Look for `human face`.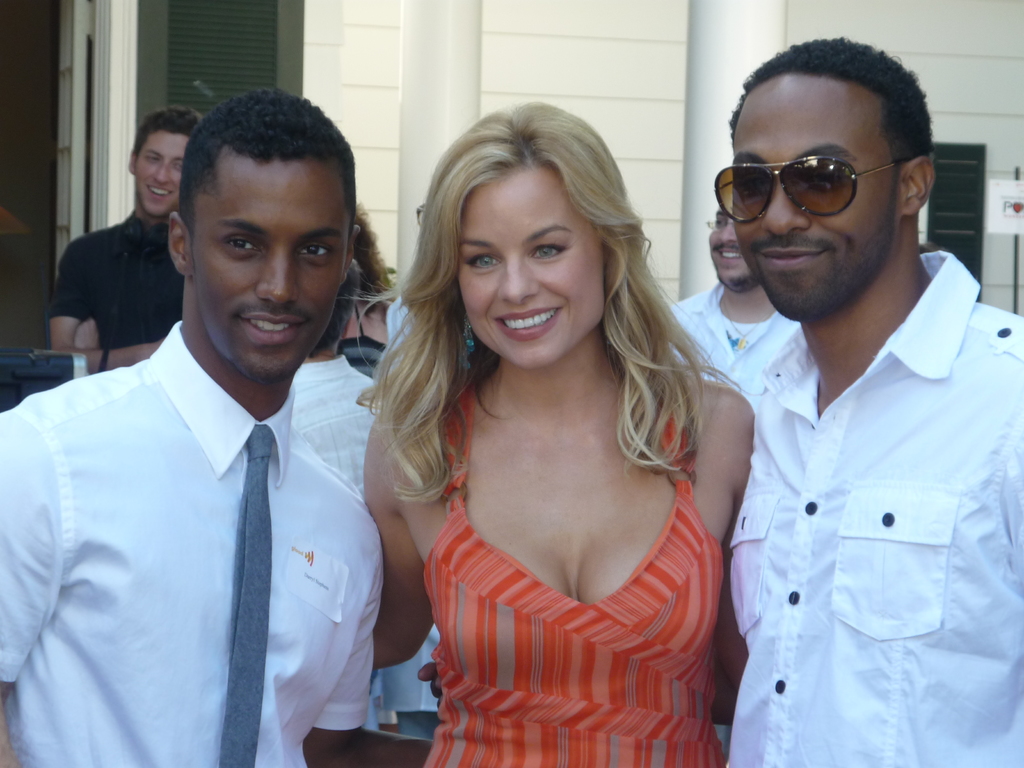
Found: left=457, top=164, right=608, bottom=364.
